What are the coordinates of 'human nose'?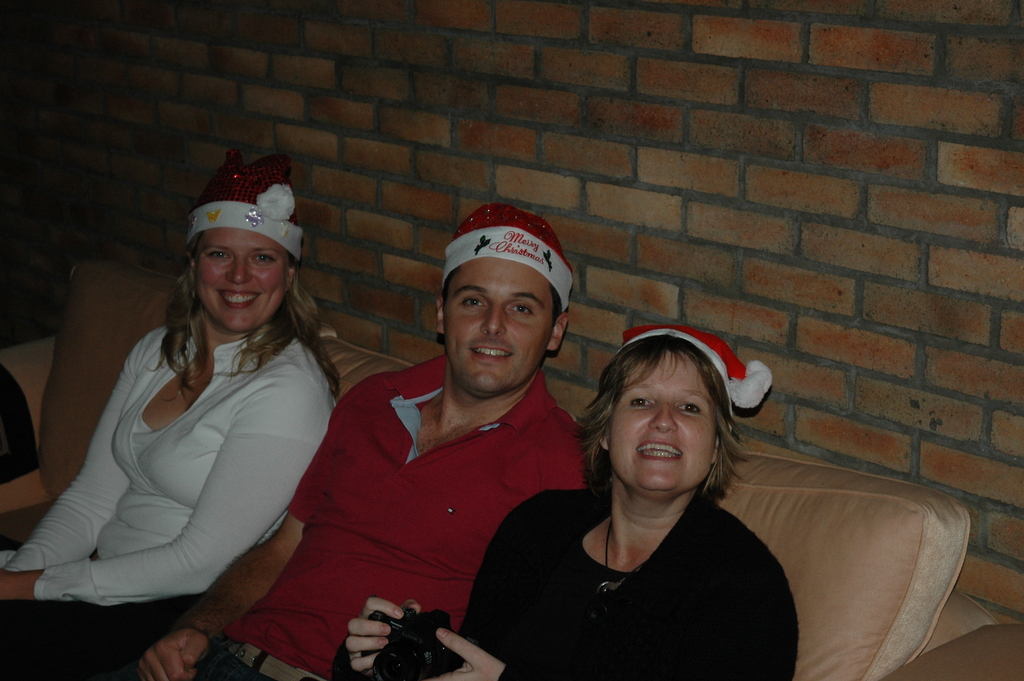
x1=224, y1=258, x2=249, y2=285.
